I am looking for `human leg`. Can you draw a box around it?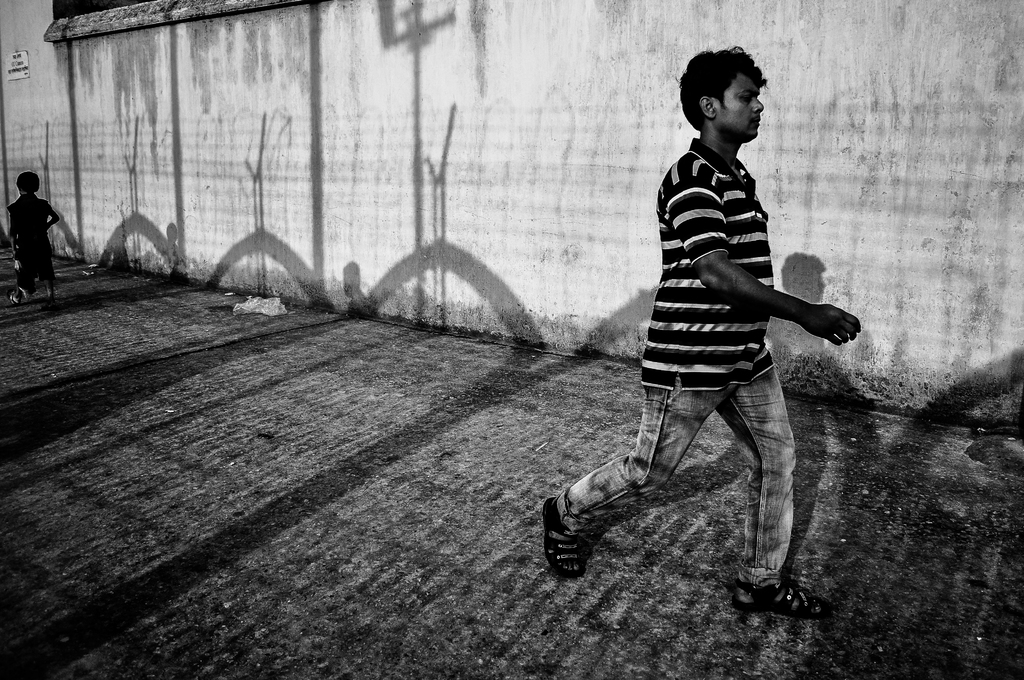
Sure, the bounding box is Rect(544, 381, 723, 574).
